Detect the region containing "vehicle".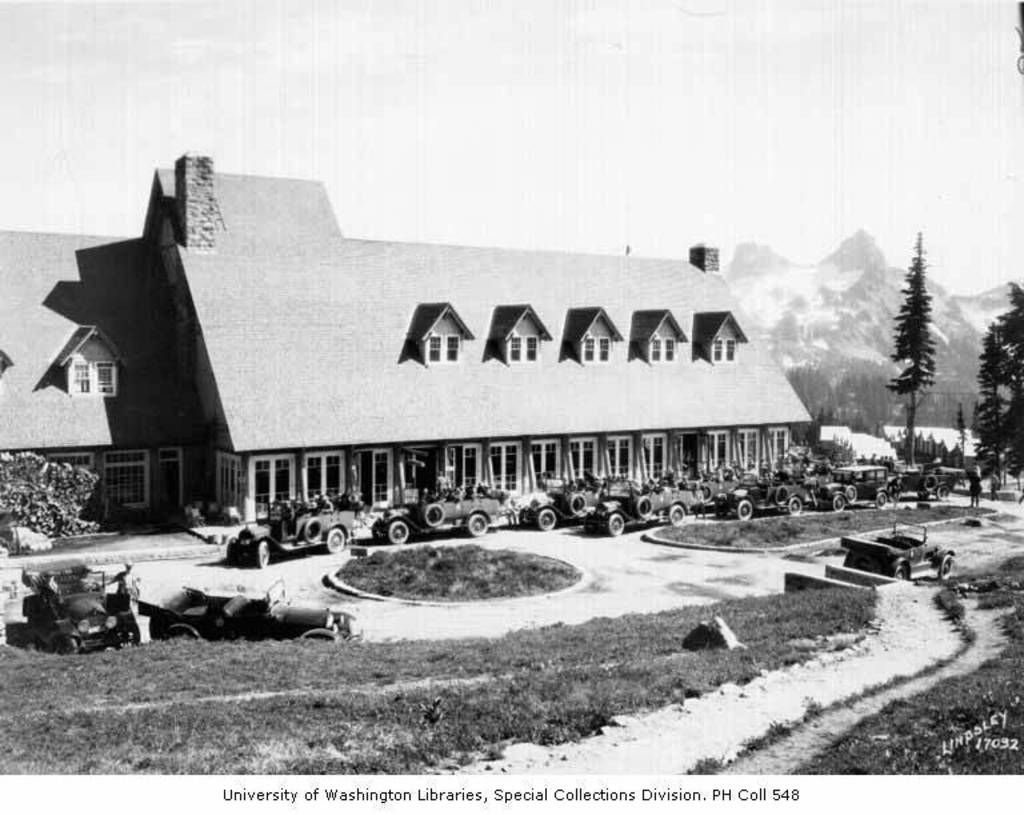
locate(19, 560, 139, 652).
